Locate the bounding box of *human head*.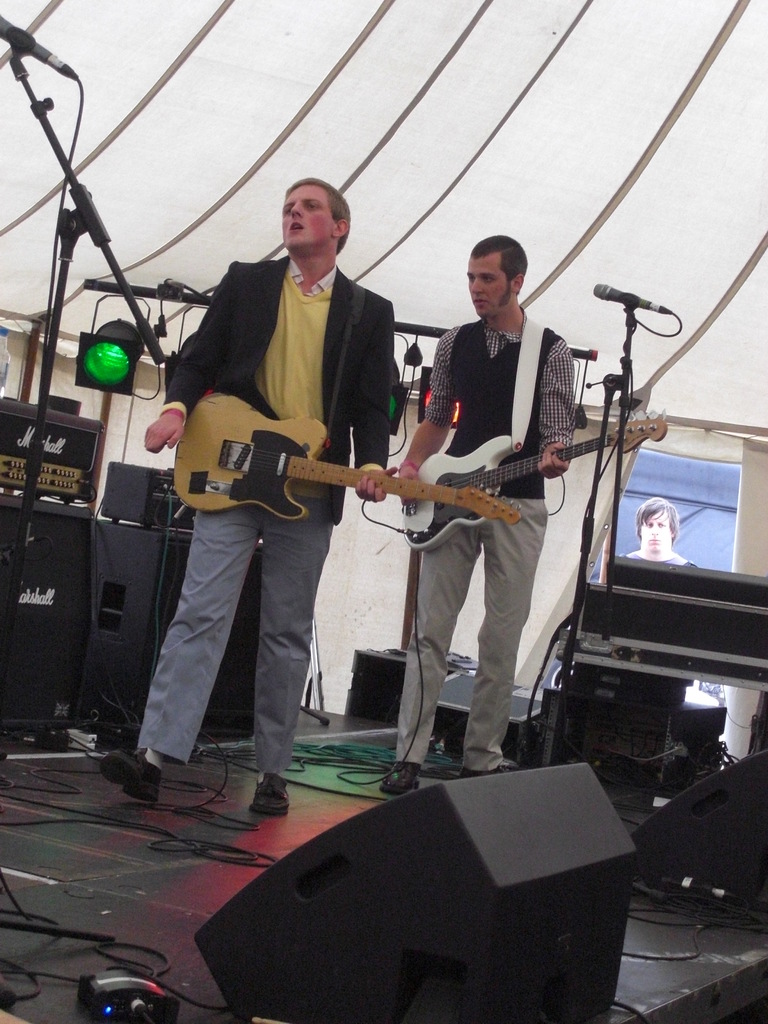
Bounding box: Rect(465, 234, 532, 321).
